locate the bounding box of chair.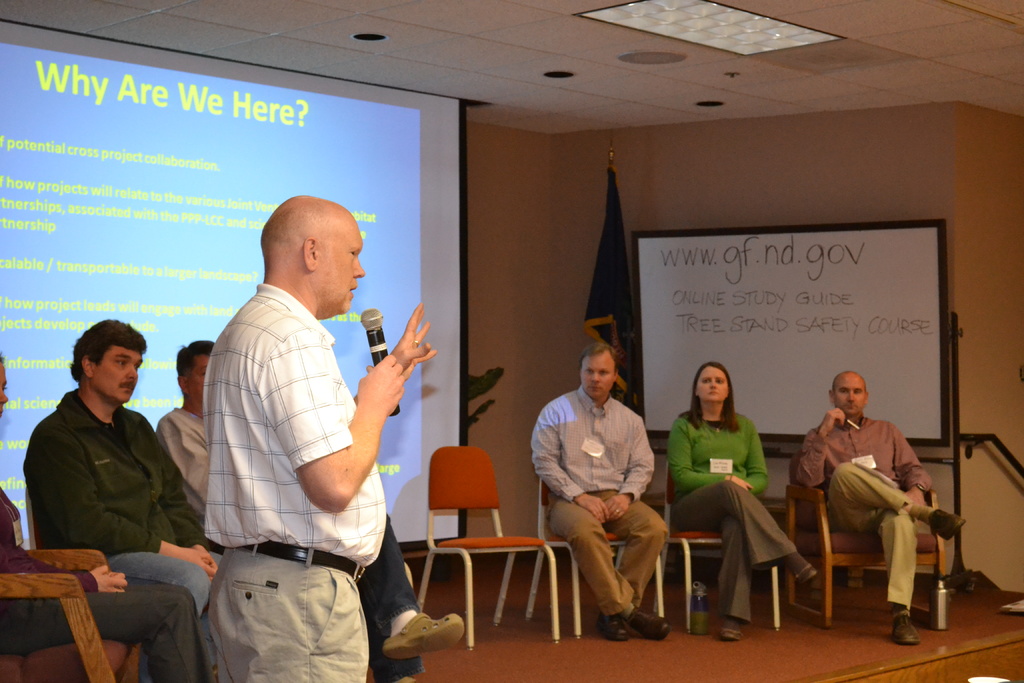
Bounding box: 0:552:145:682.
